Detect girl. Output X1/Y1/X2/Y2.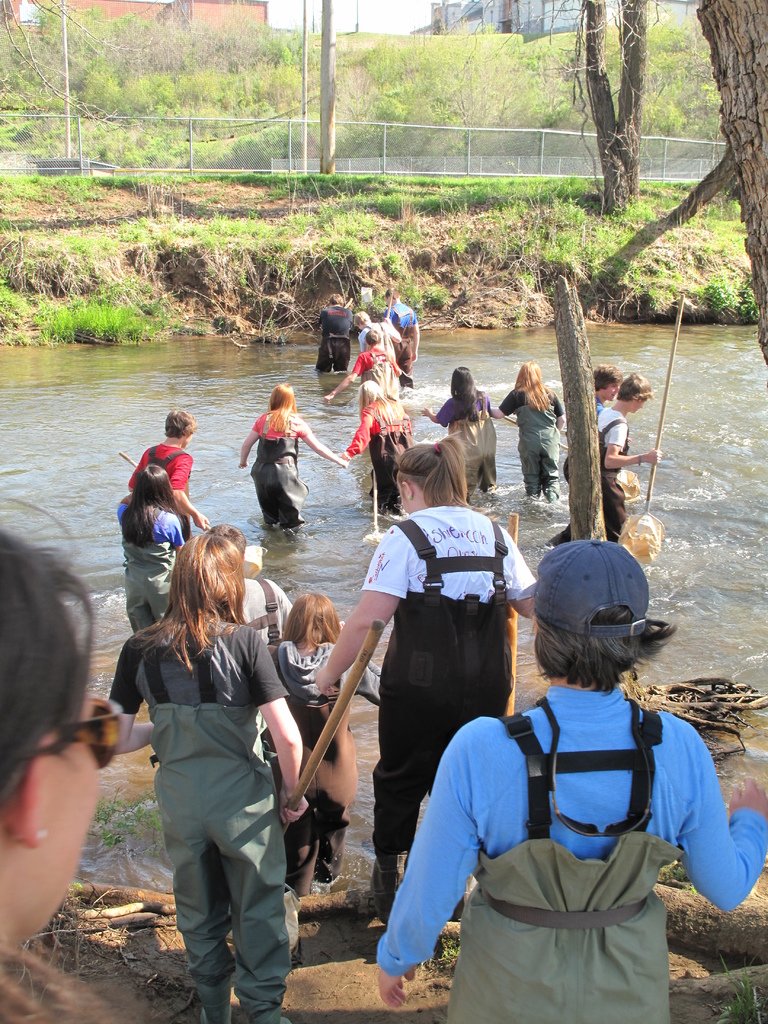
275/591/388/915.
